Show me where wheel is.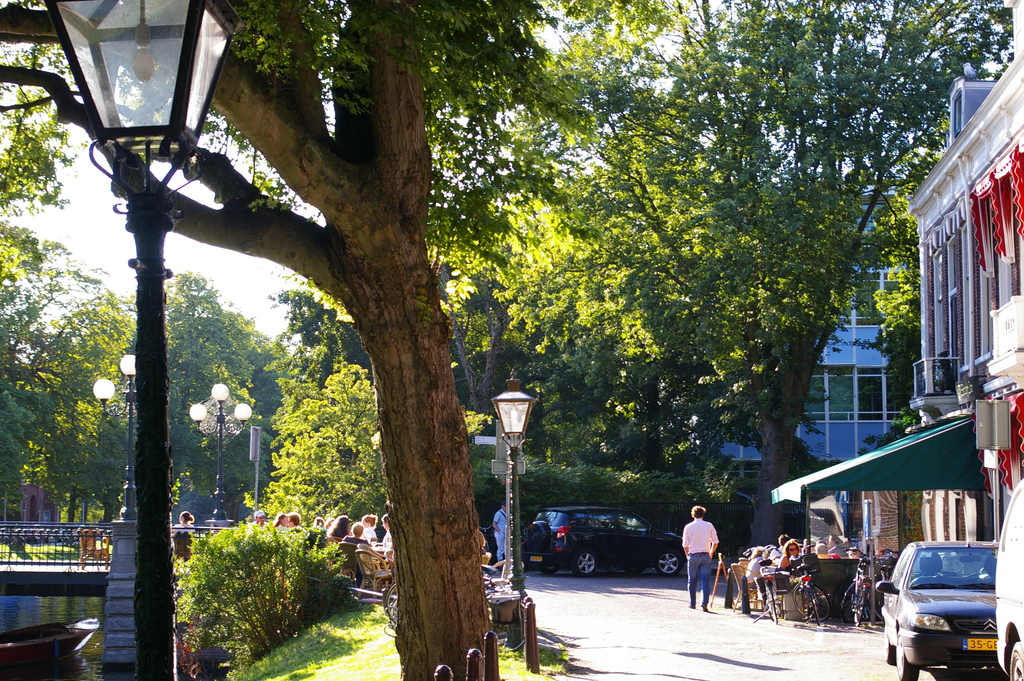
wheel is at bbox=[769, 607, 776, 623].
